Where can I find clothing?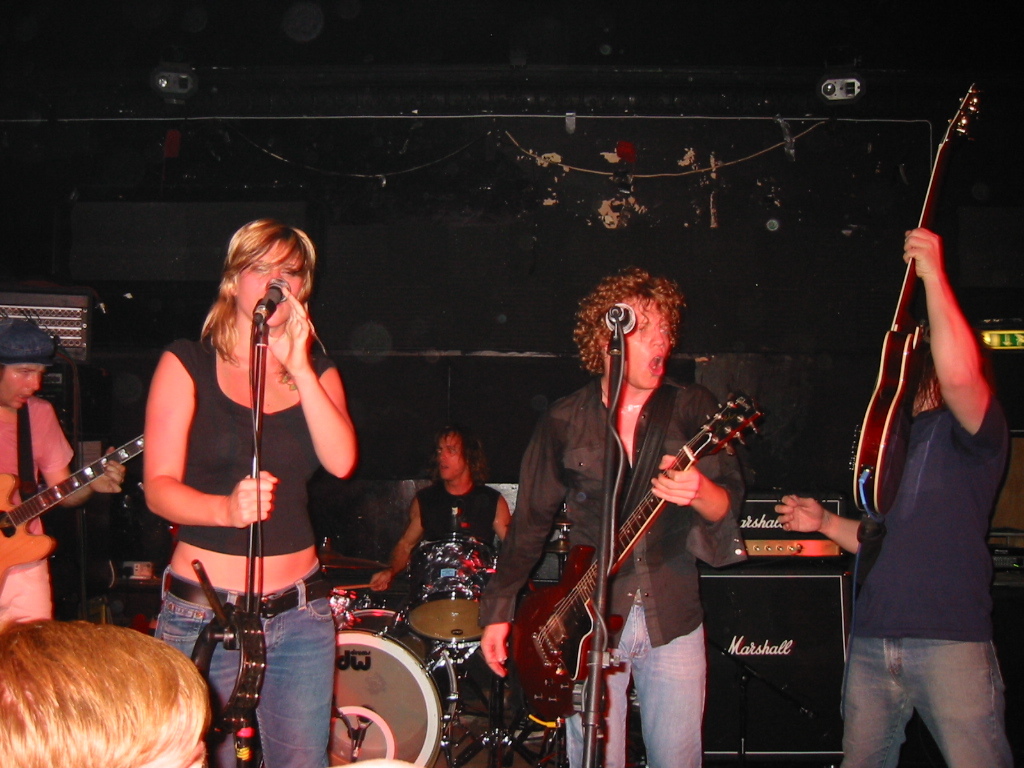
You can find it at detection(833, 637, 1023, 767).
